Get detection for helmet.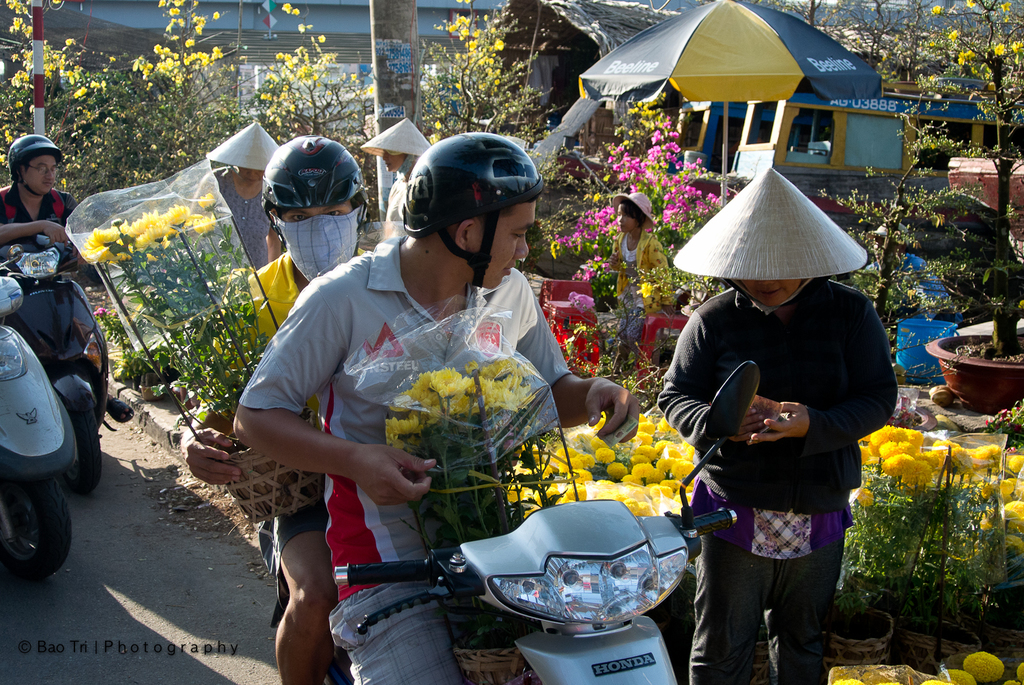
Detection: 8, 130, 73, 207.
